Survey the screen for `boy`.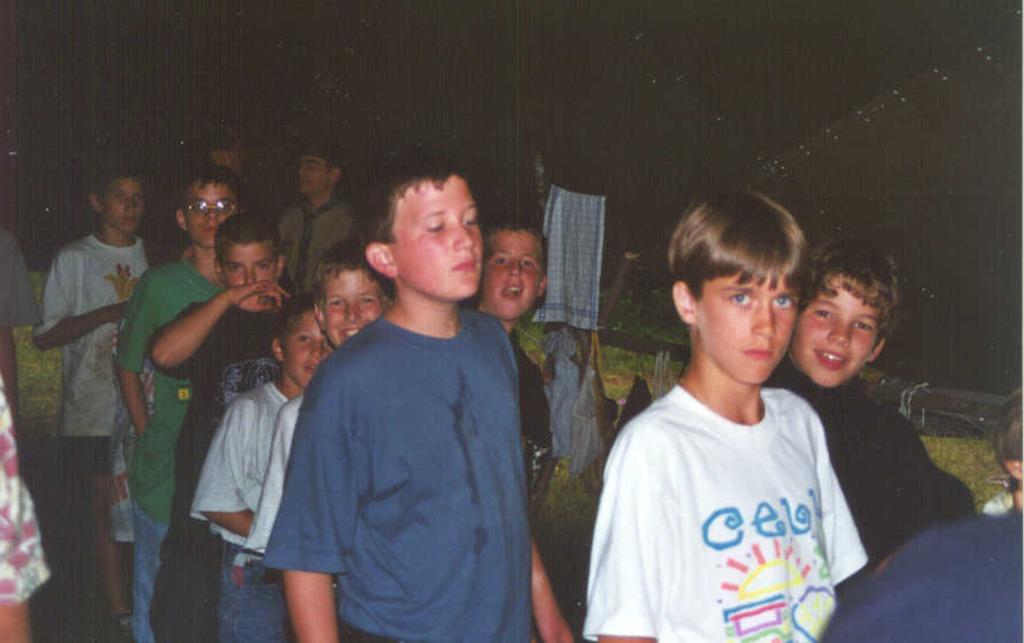
Survey found: 314/232/390/348.
